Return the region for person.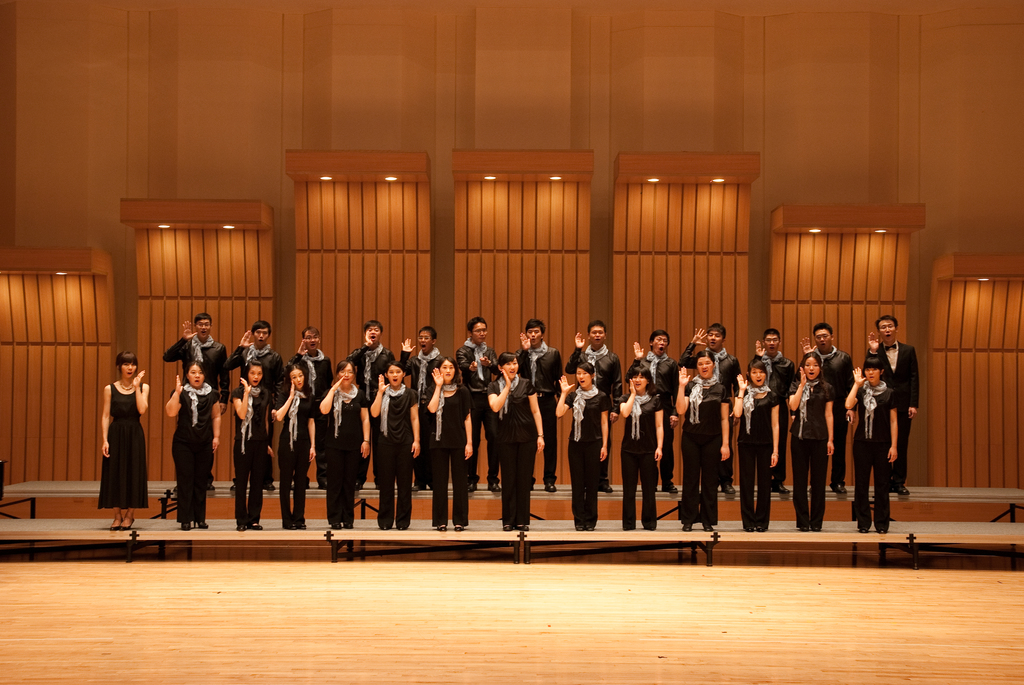
rect(733, 357, 780, 530).
